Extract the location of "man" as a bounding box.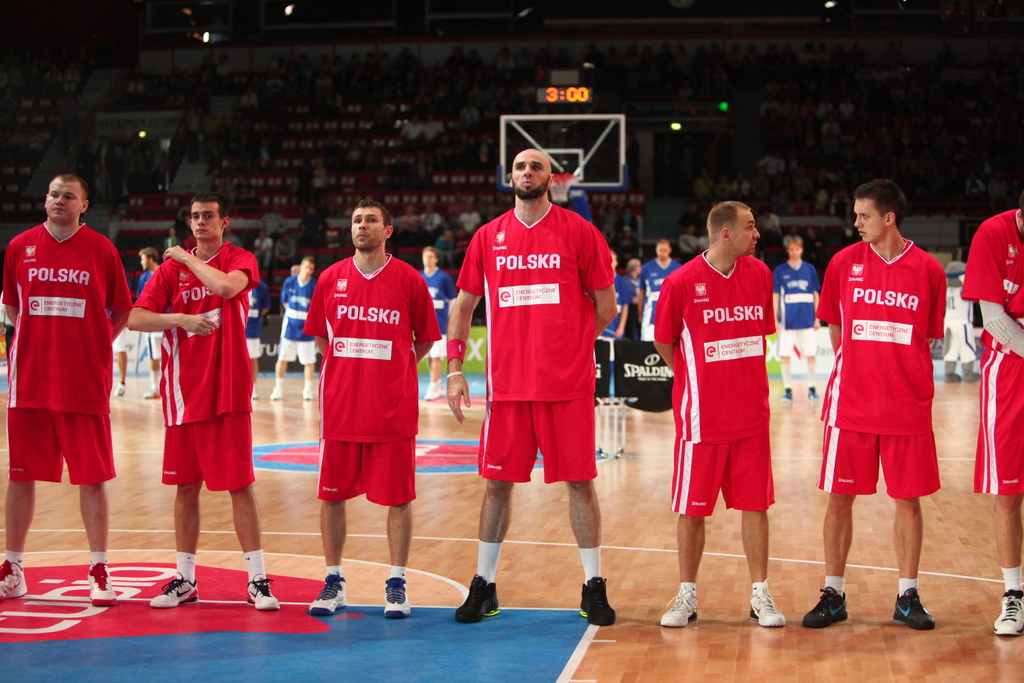
<box>417,239,452,397</box>.
